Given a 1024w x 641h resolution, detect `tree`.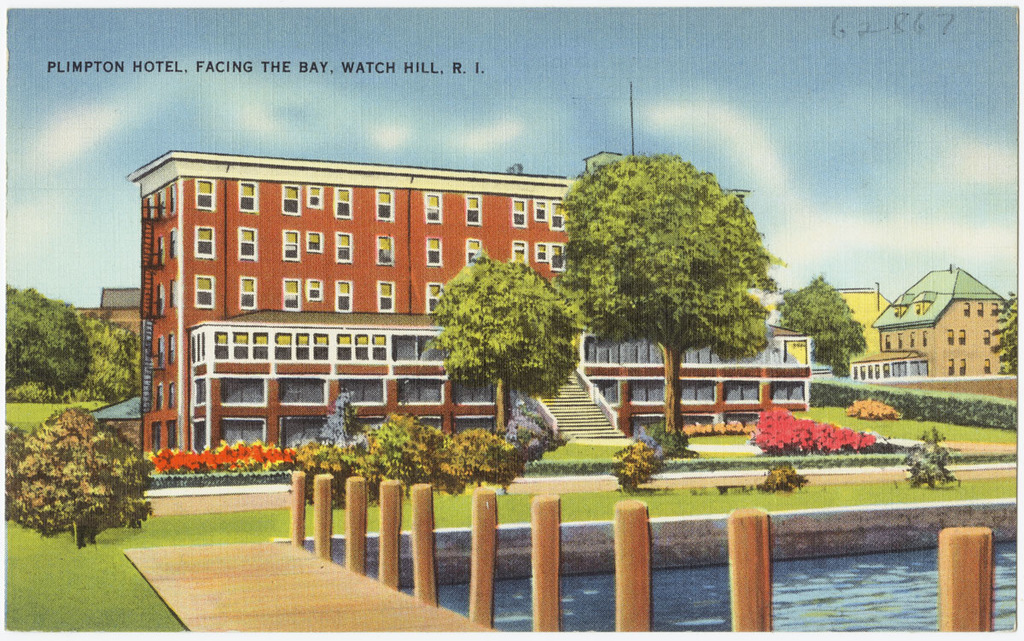
region(436, 253, 588, 441).
